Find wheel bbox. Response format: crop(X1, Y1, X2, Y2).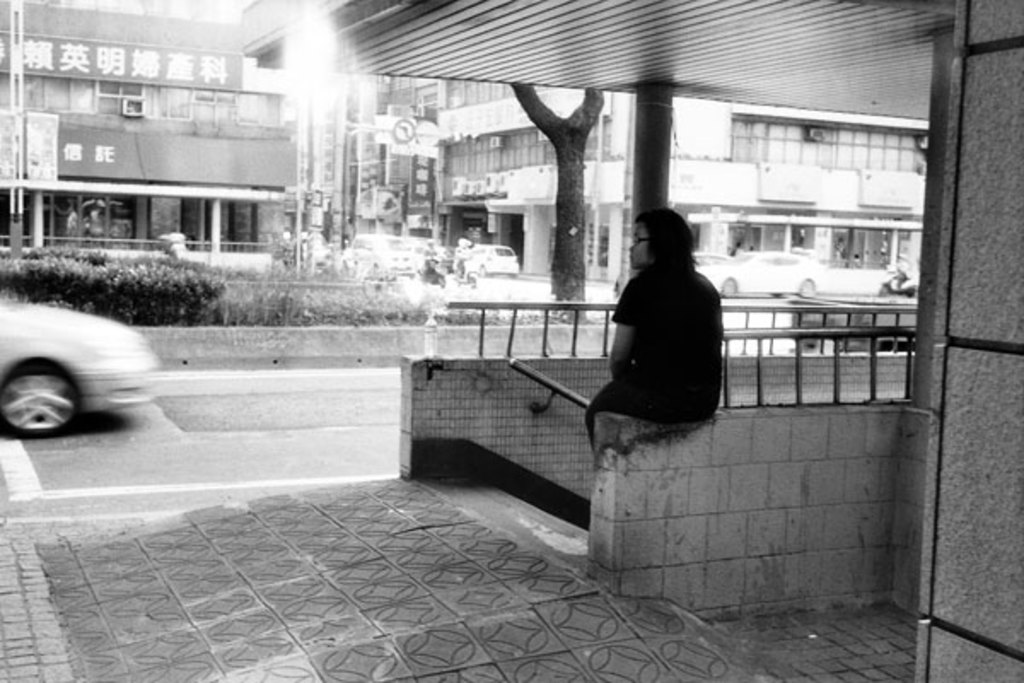
crop(0, 359, 97, 435).
